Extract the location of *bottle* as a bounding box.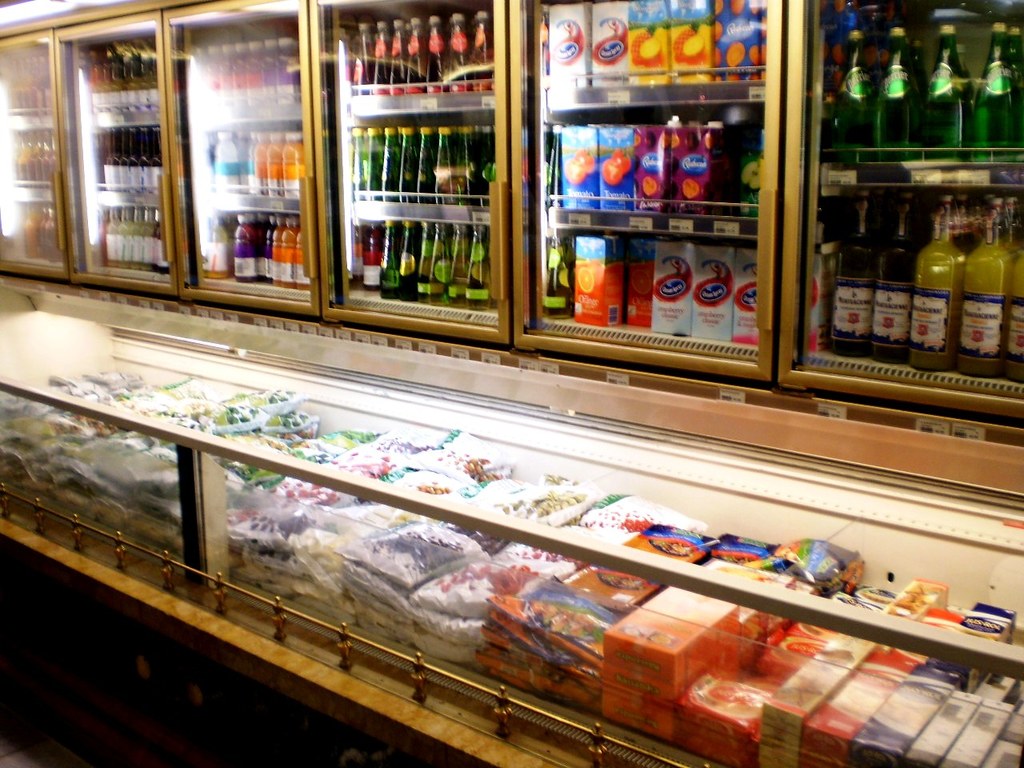
(left=434, top=124, right=459, bottom=207).
